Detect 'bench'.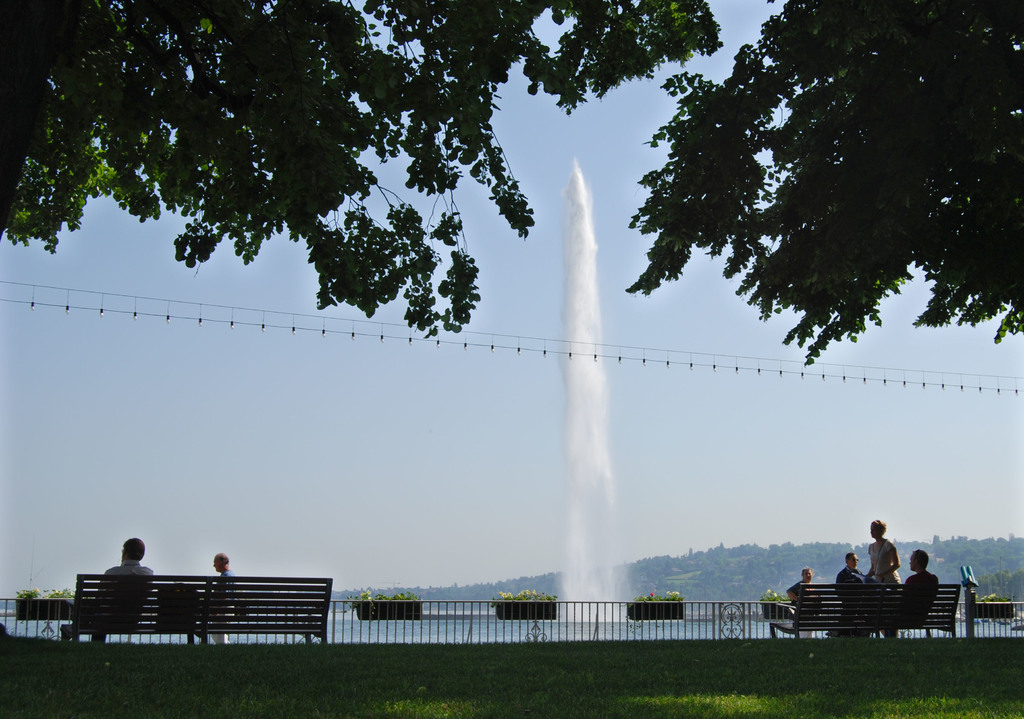
Detected at x1=52 y1=569 x2=204 y2=652.
